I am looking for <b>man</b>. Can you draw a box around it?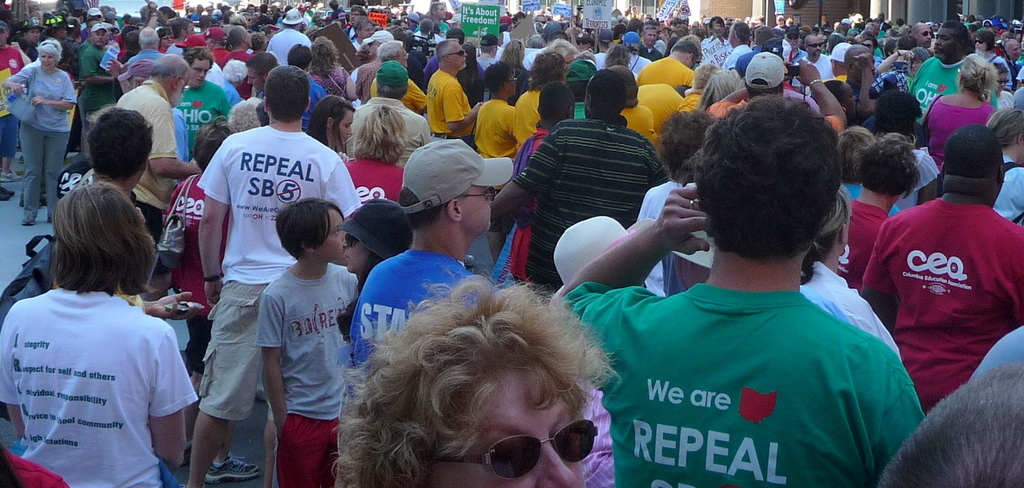
Sure, the bounding box is 551,93,919,487.
